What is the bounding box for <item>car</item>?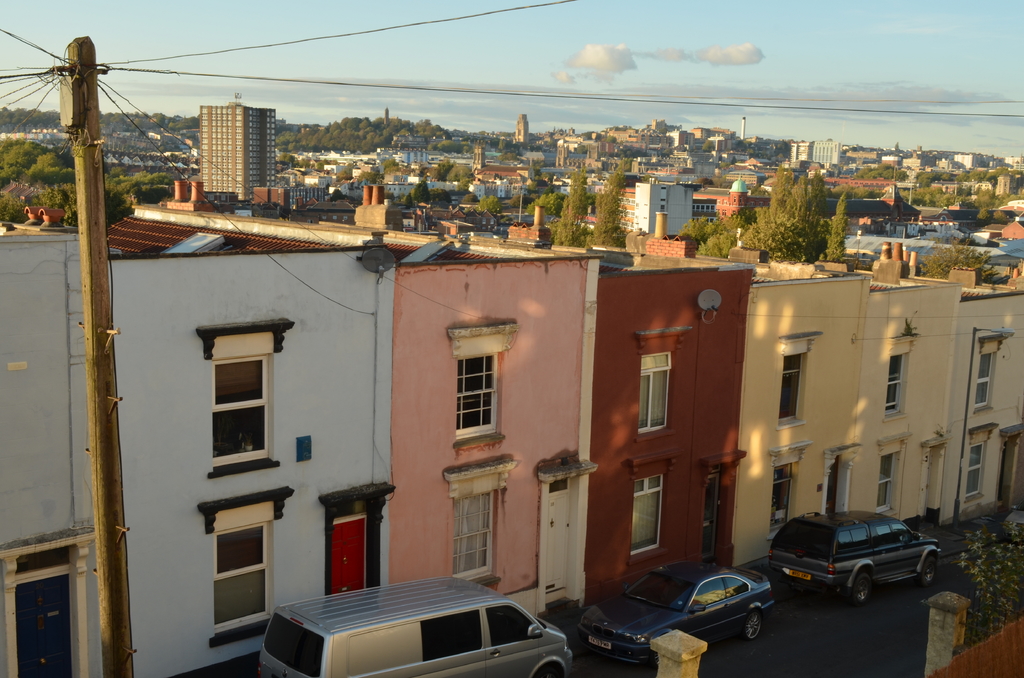
x1=768, y1=511, x2=939, y2=604.
